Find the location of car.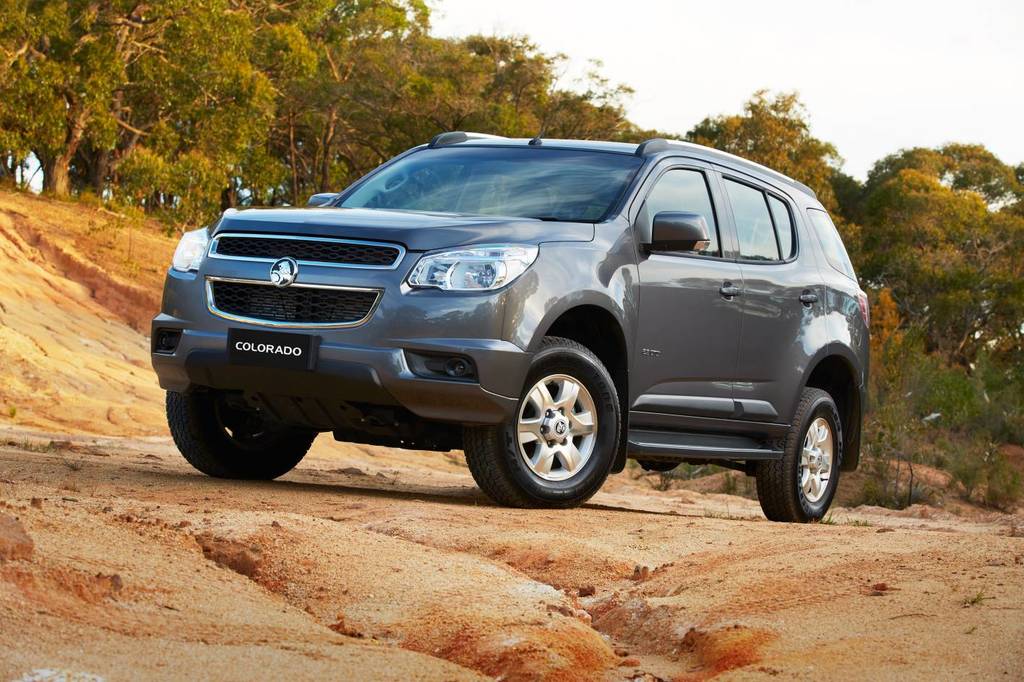
Location: crop(147, 129, 874, 508).
